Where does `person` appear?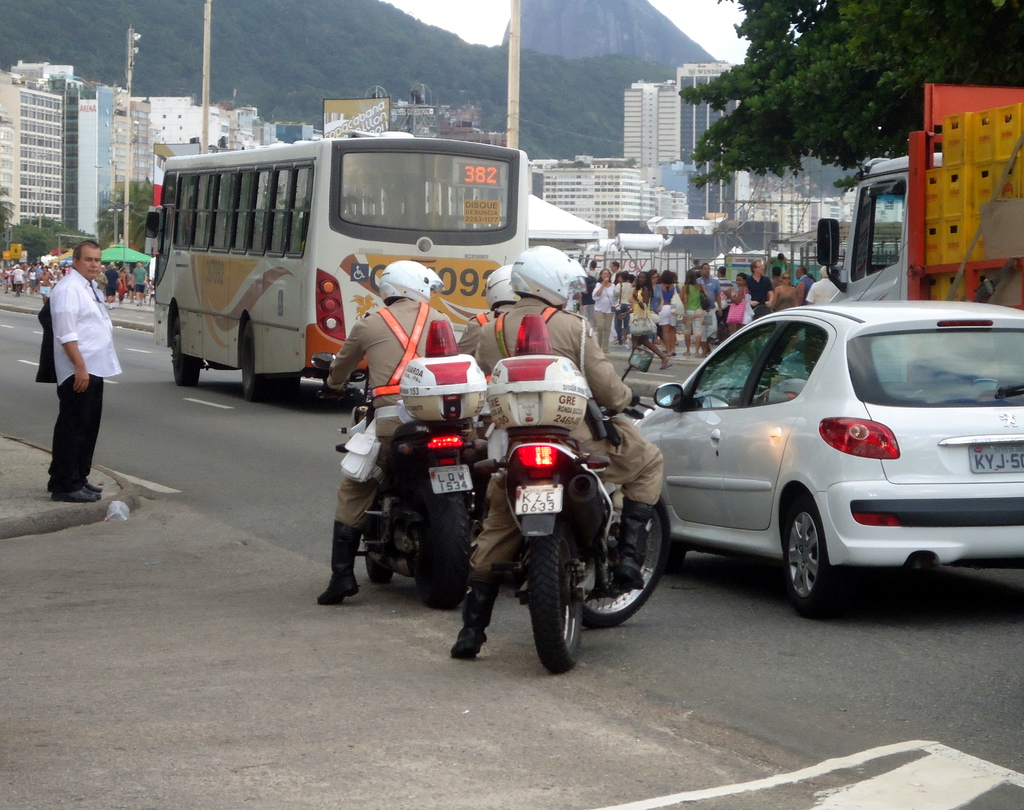
Appears at {"left": 440, "top": 242, "right": 664, "bottom": 658}.
